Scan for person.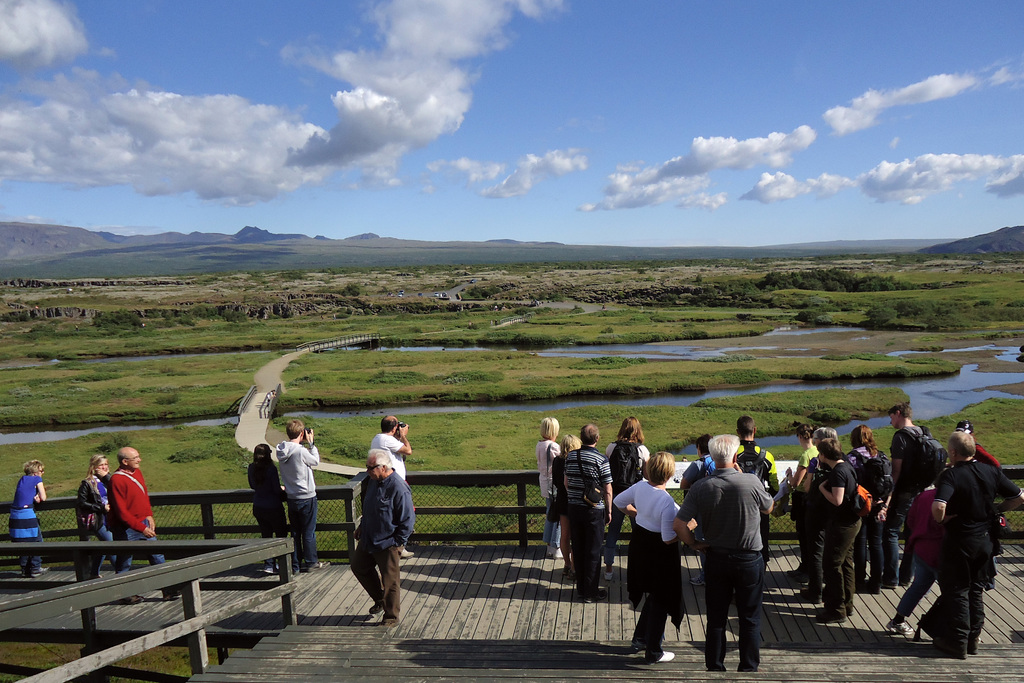
Scan result: box=[563, 423, 613, 605].
